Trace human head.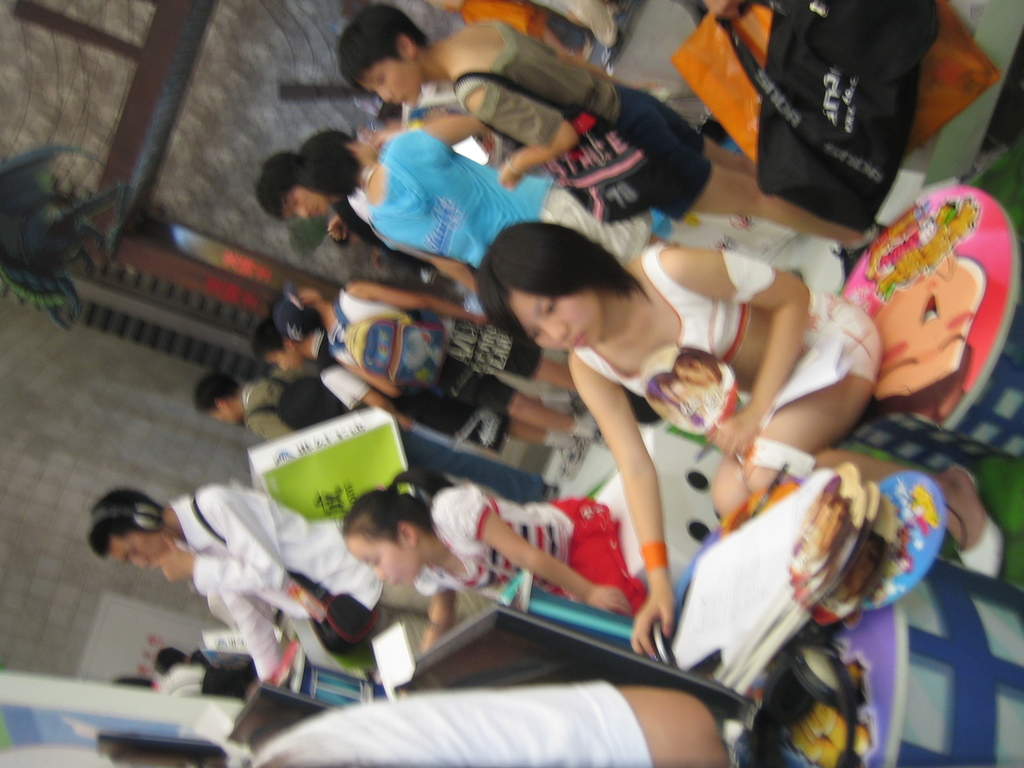
Traced to bbox=(153, 646, 187, 678).
